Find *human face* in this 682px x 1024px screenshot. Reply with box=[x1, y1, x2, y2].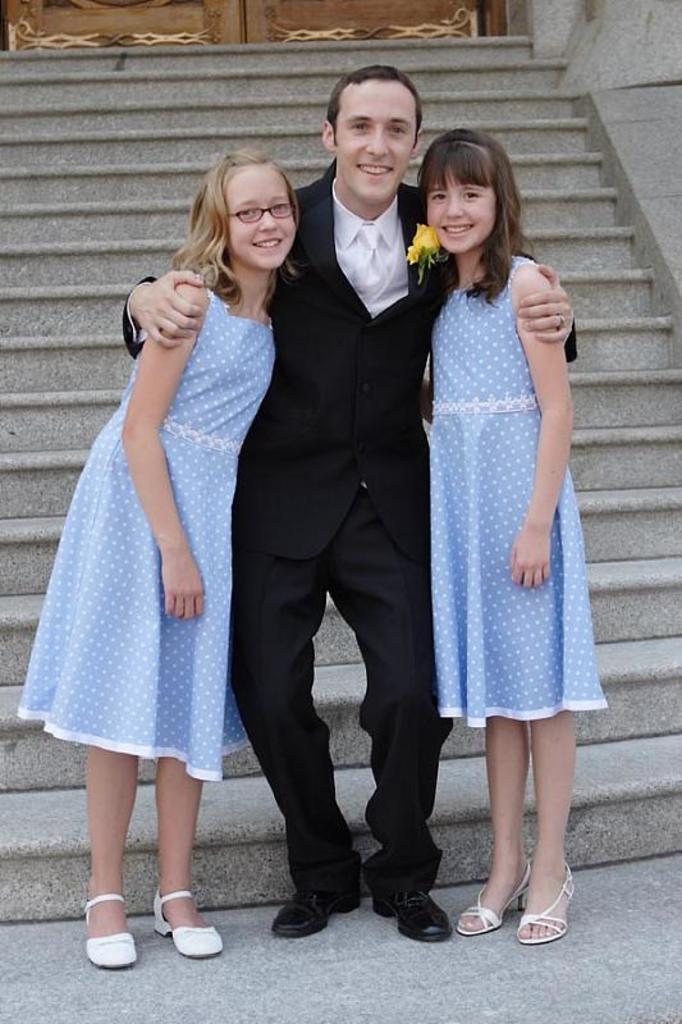
box=[425, 163, 490, 257].
